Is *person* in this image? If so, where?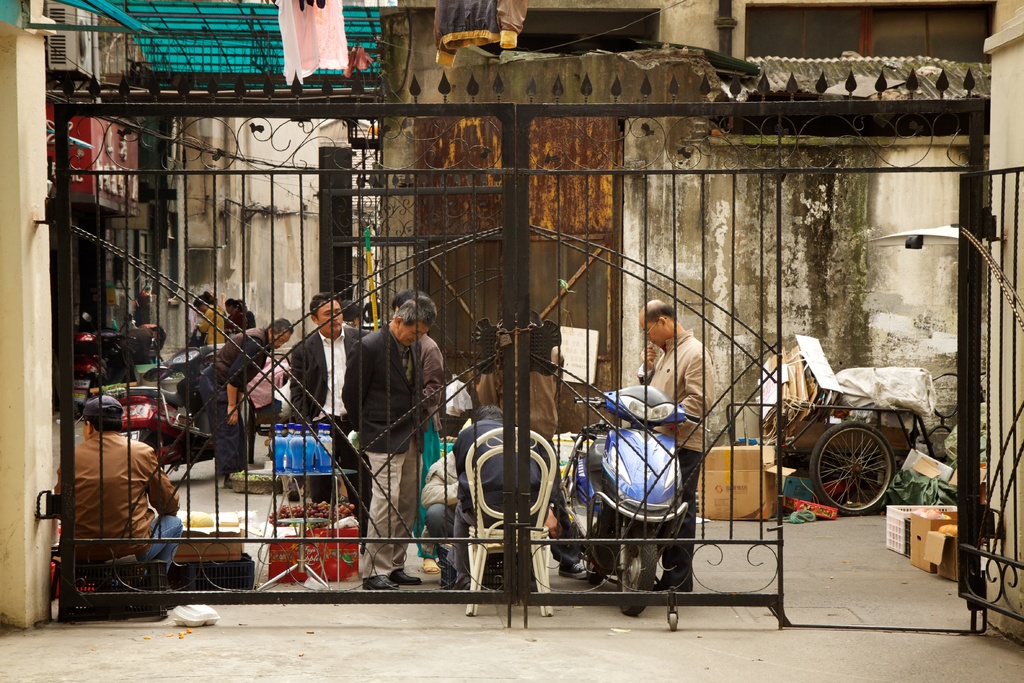
Yes, at 227,295,249,332.
